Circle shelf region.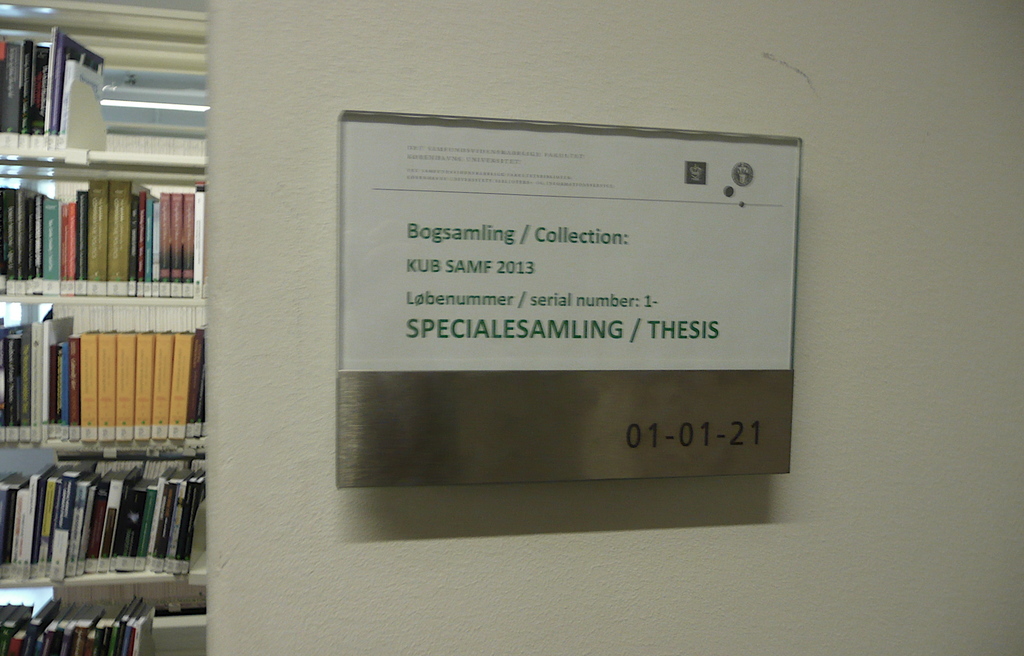
Region: 0,24,63,150.
